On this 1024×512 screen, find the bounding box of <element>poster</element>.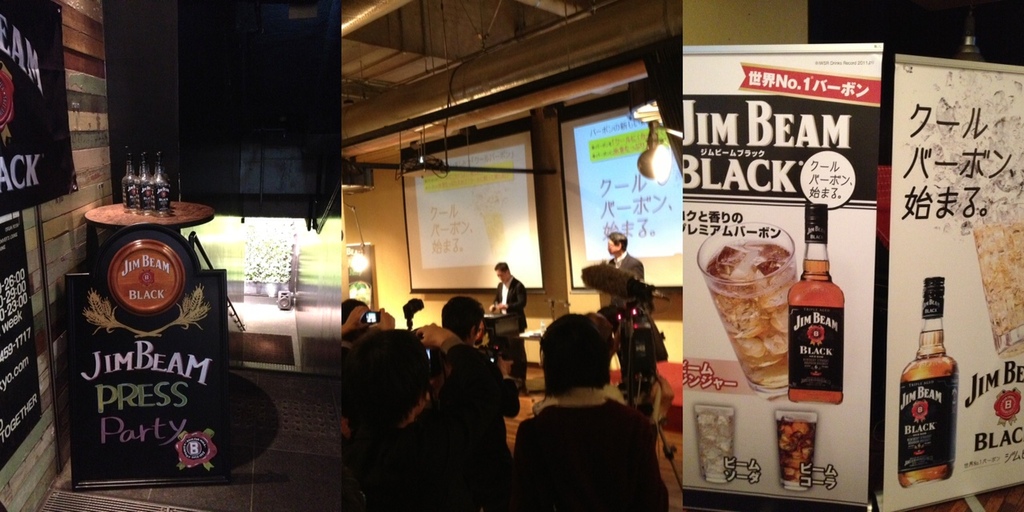
Bounding box: l=64, t=273, r=234, b=483.
